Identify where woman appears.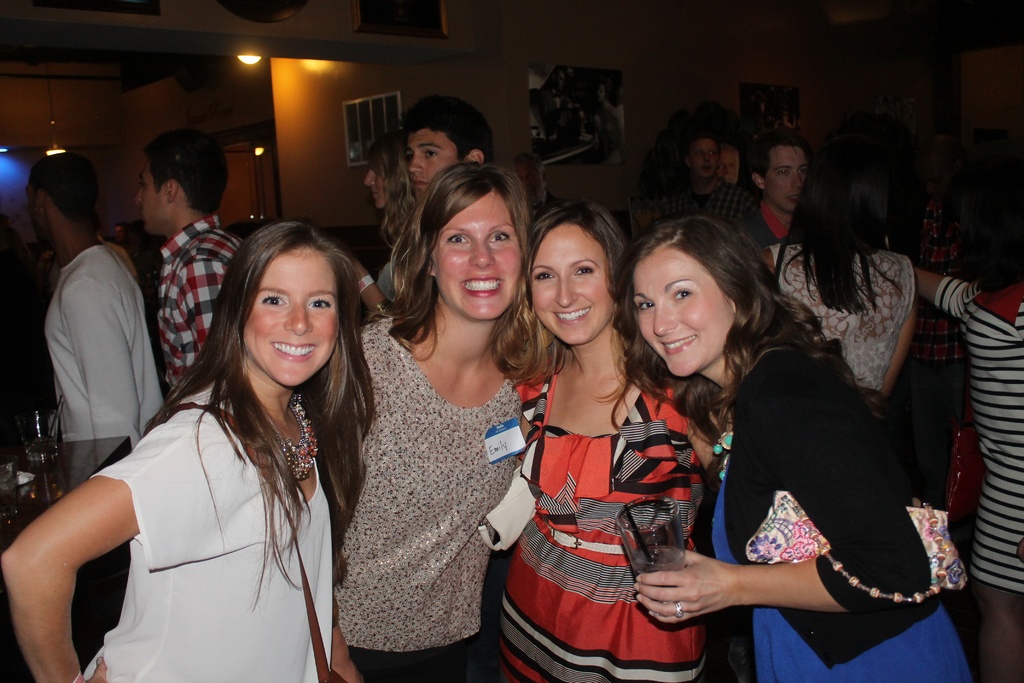
Appears at pyautogui.locateOnScreen(297, 158, 577, 677).
